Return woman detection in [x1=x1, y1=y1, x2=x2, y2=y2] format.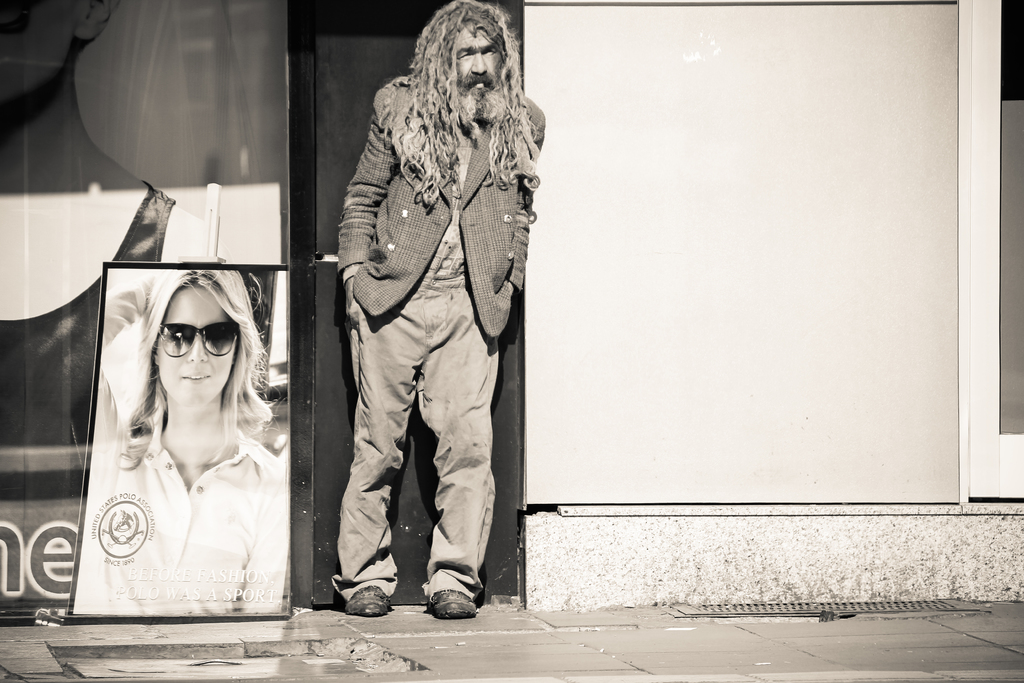
[x1=56, y1=247, x2=287, y2=638].
